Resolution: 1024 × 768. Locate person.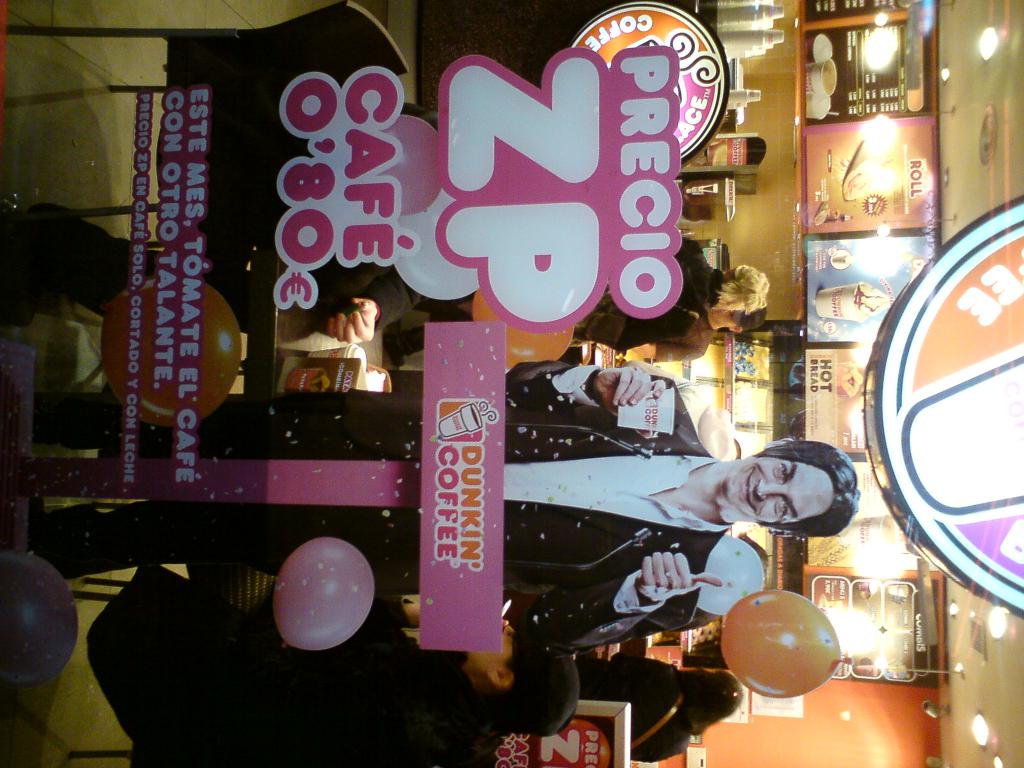
{"left": 43, "top": 358, "right": 856, "bottom": 647}.
